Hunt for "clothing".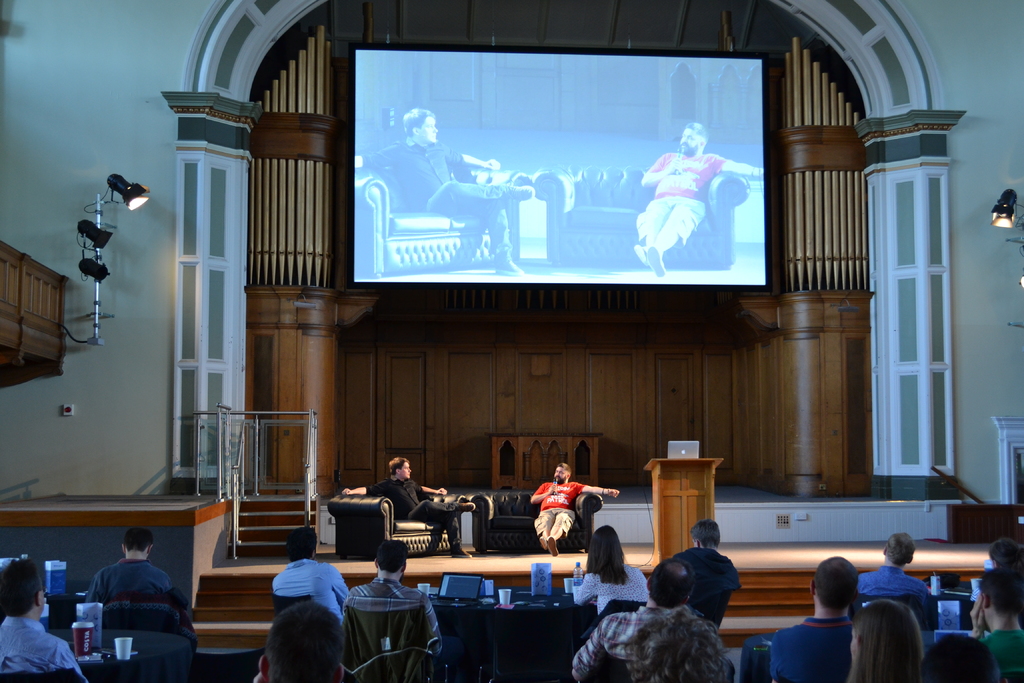
Hunted down at box(573, 572, 645, 616).
